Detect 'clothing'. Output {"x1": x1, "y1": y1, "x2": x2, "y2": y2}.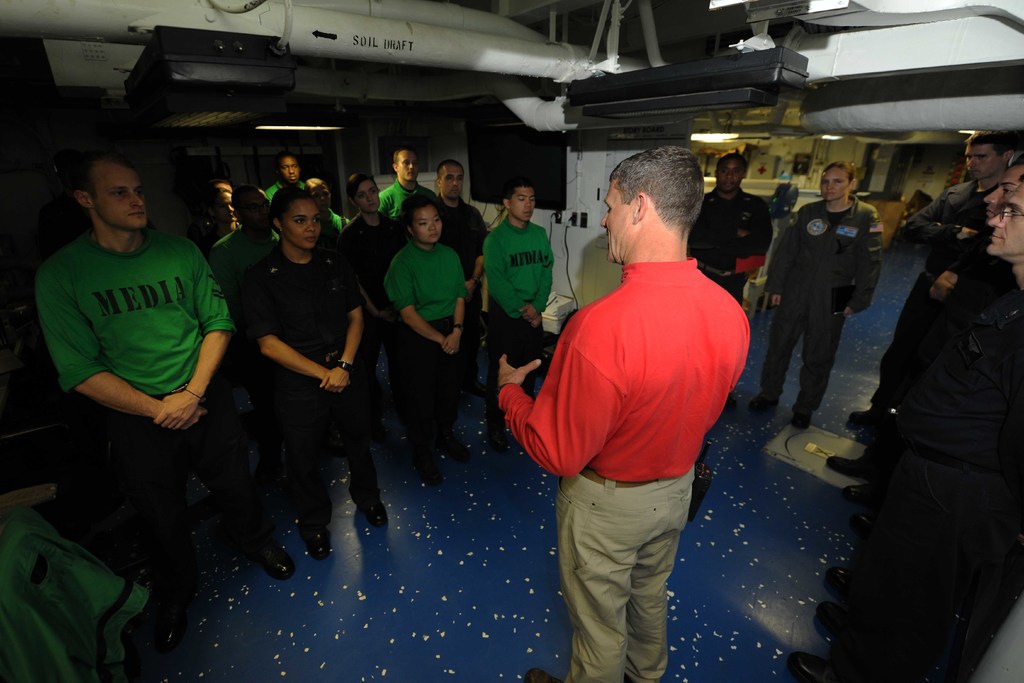
{"x1": 902, "y1": 181, "x2": 1002, "y2": 395}.
